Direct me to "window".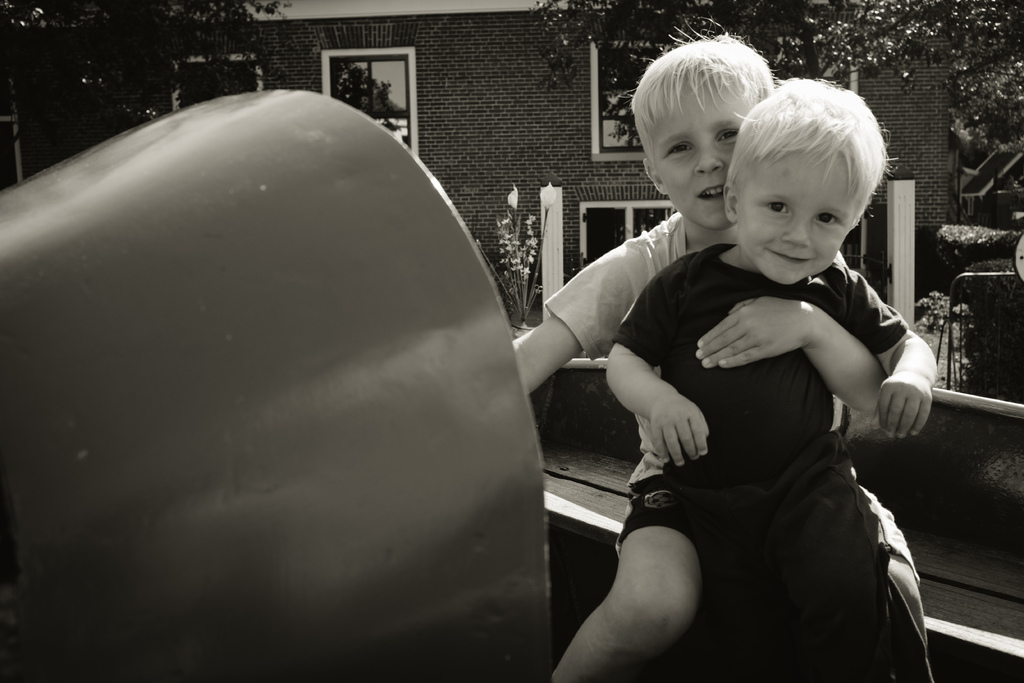
Direction: 590:38:669:160.
